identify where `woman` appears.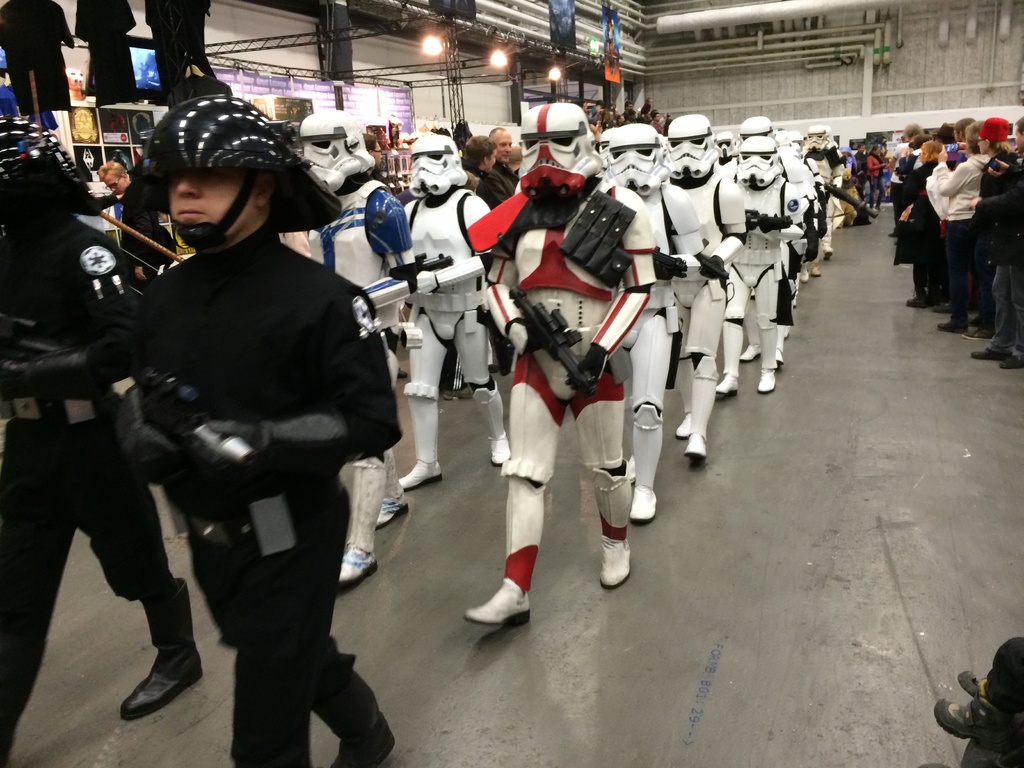
Appears at [464,136,499,209].
